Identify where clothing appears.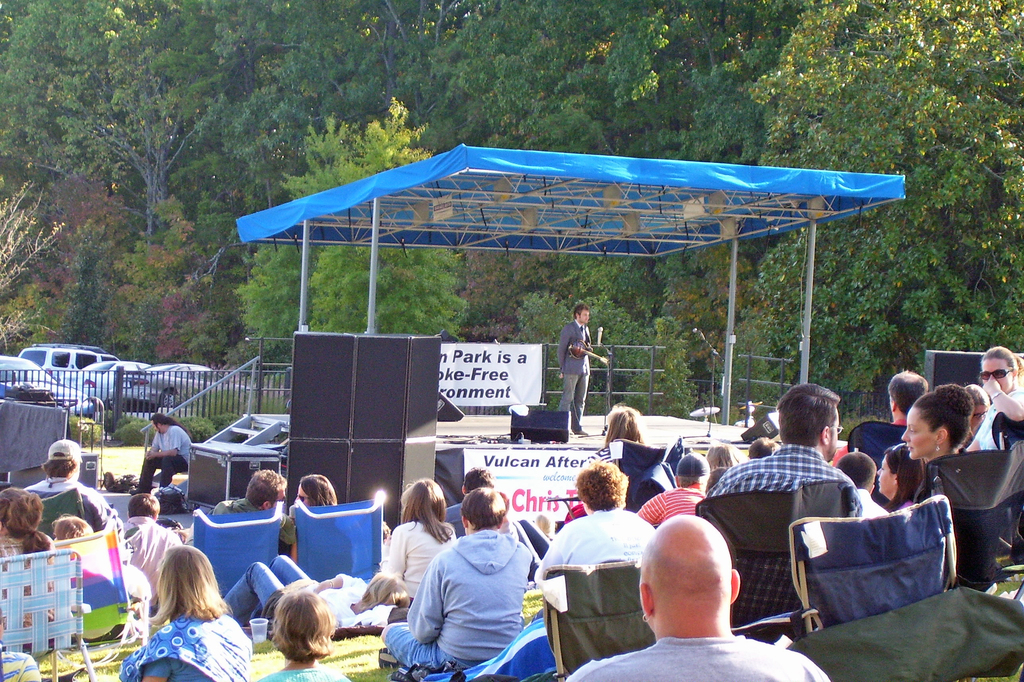
Appears at Rect(222, 547, 389, 632).
